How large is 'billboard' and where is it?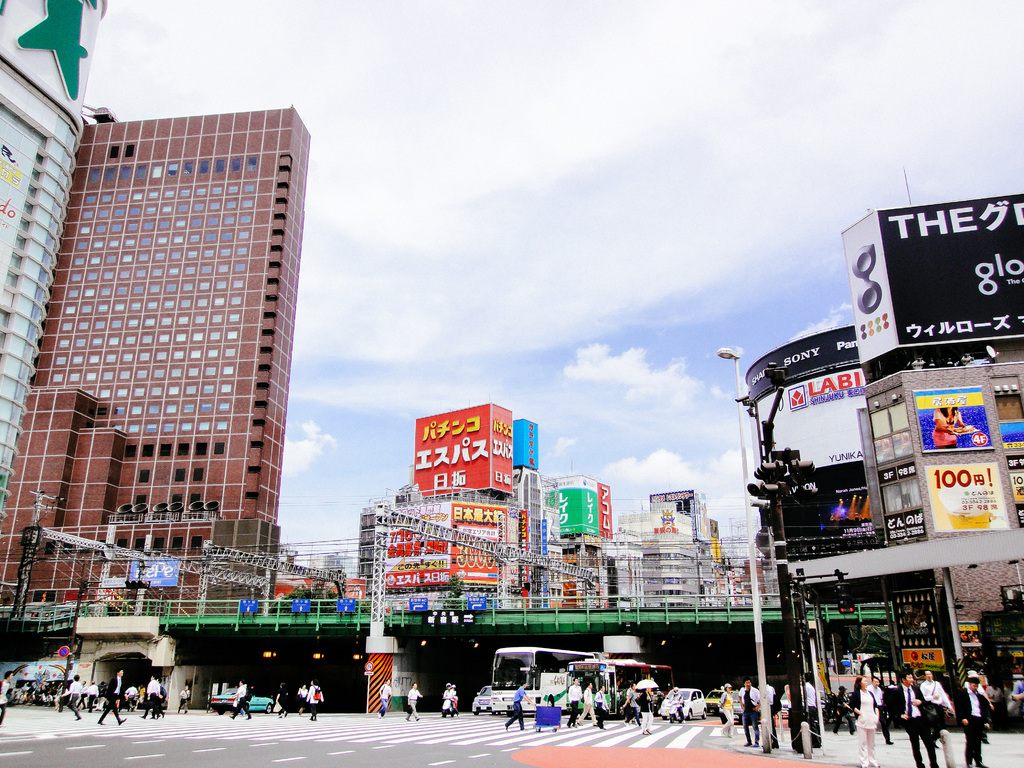
Bounding box: <region>266, 578, 366, 603</region>.
